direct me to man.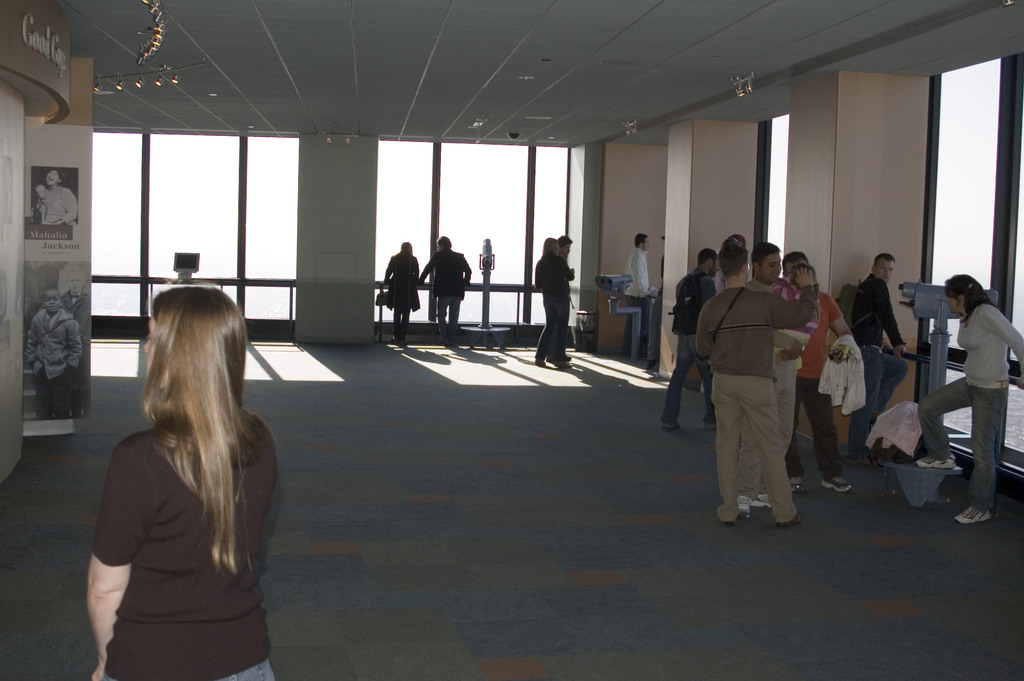
Direction: x1=545 y1=234 x2=576 y2=364.
